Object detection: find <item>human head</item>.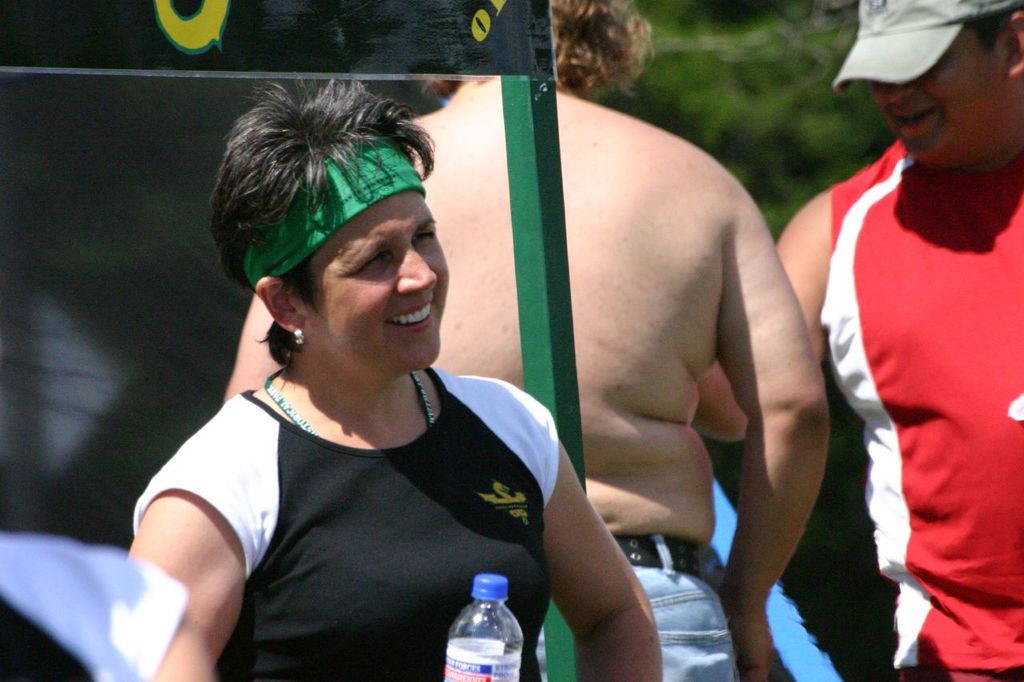
{"left": 544, "top": 0, "right": 652, "bottom": 100}.
